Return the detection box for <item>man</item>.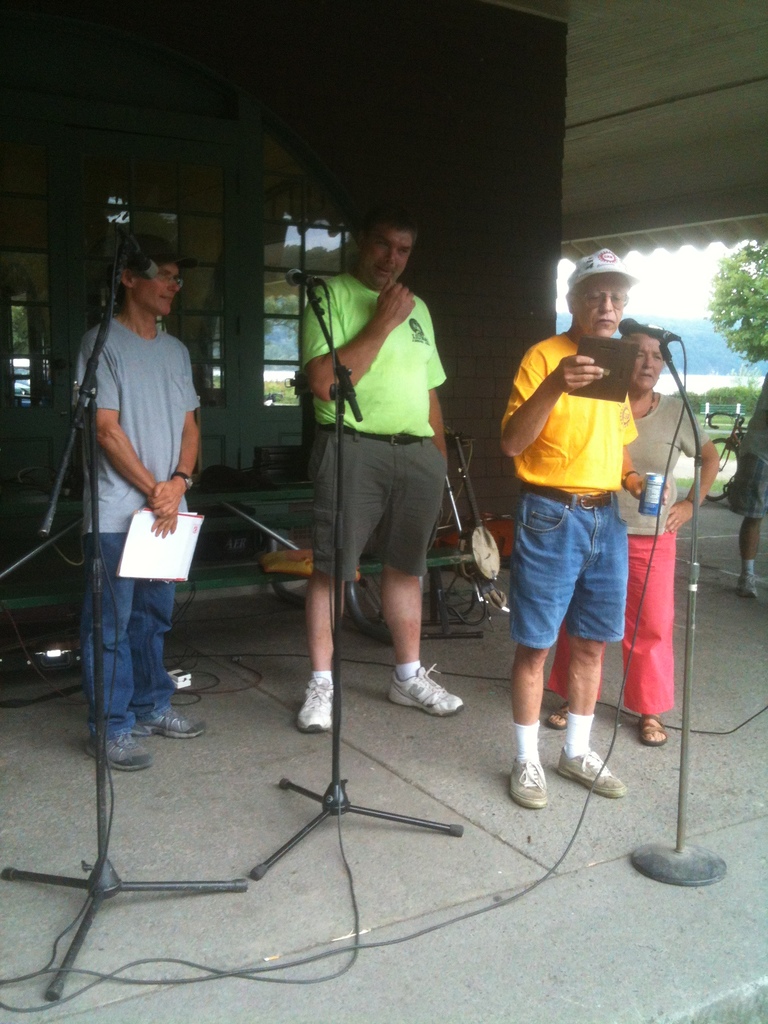
bbox(67, 221, 210, 783).
